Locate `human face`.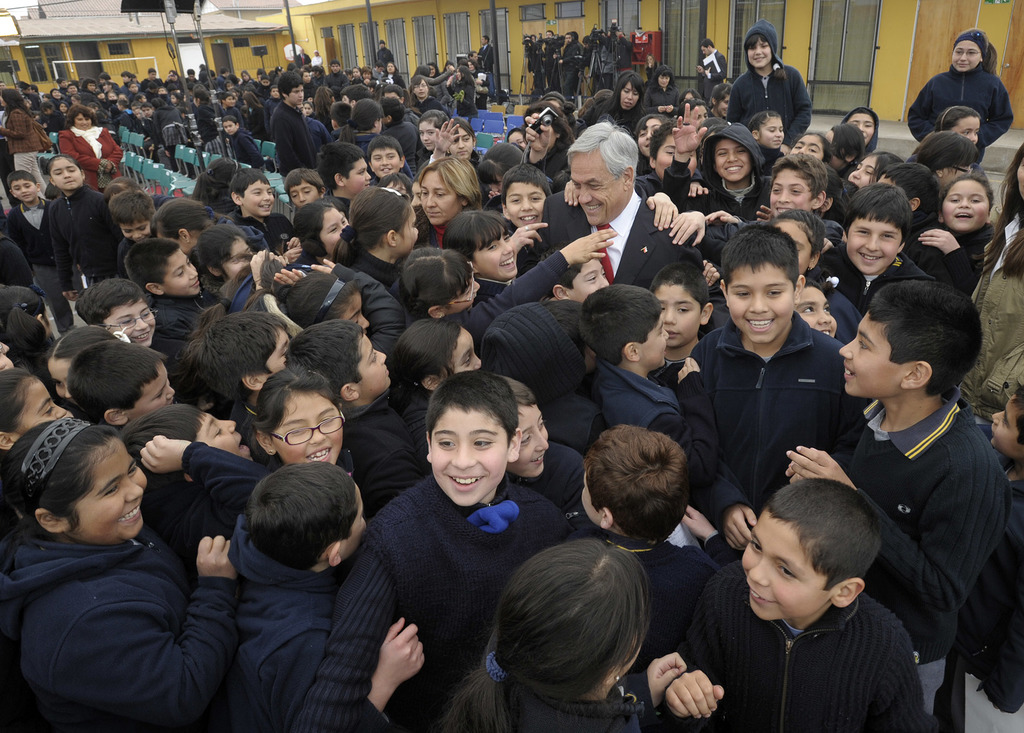
Bounding box: [x1=349, y1=156, x2=372, y2=199].
